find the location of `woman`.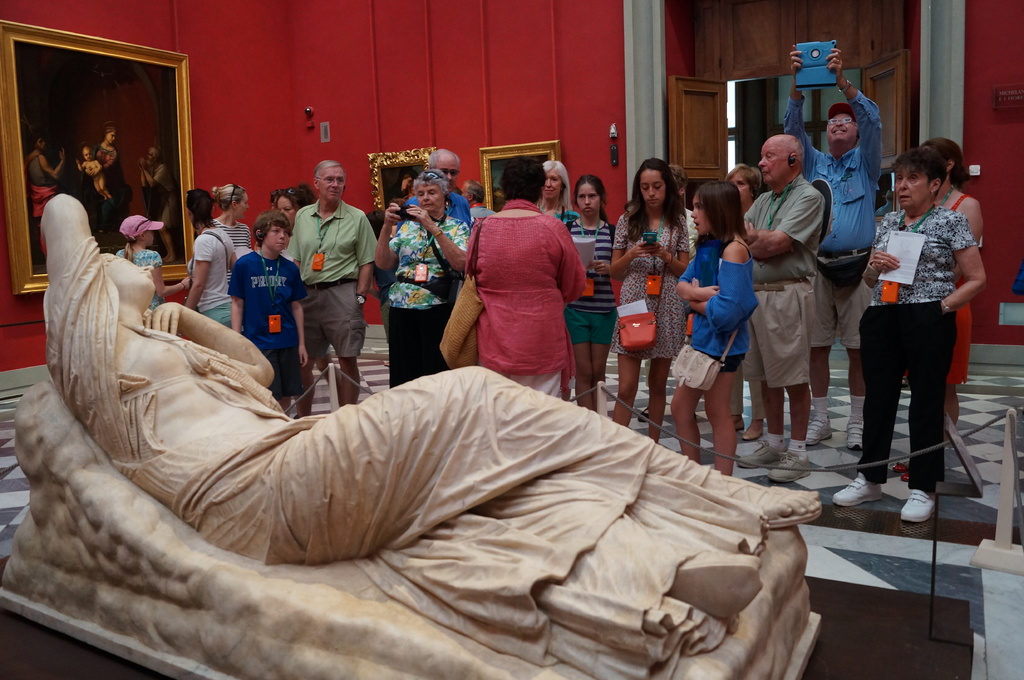
Location: crop(93, 123, 138, 237).
